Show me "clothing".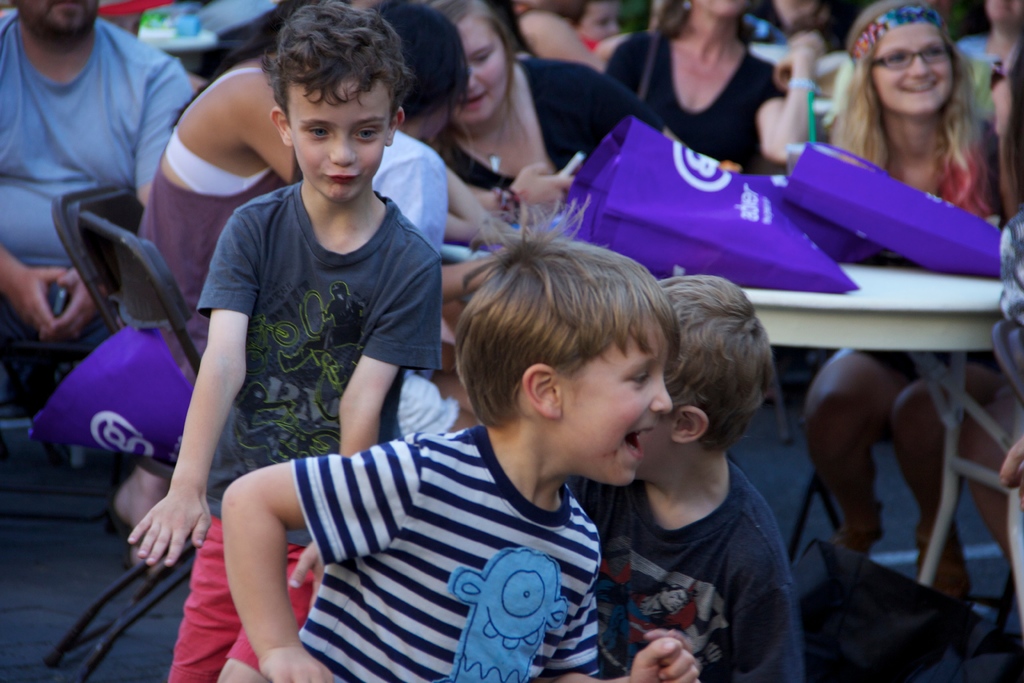
"clothing" is here: [611,37,780,184].
